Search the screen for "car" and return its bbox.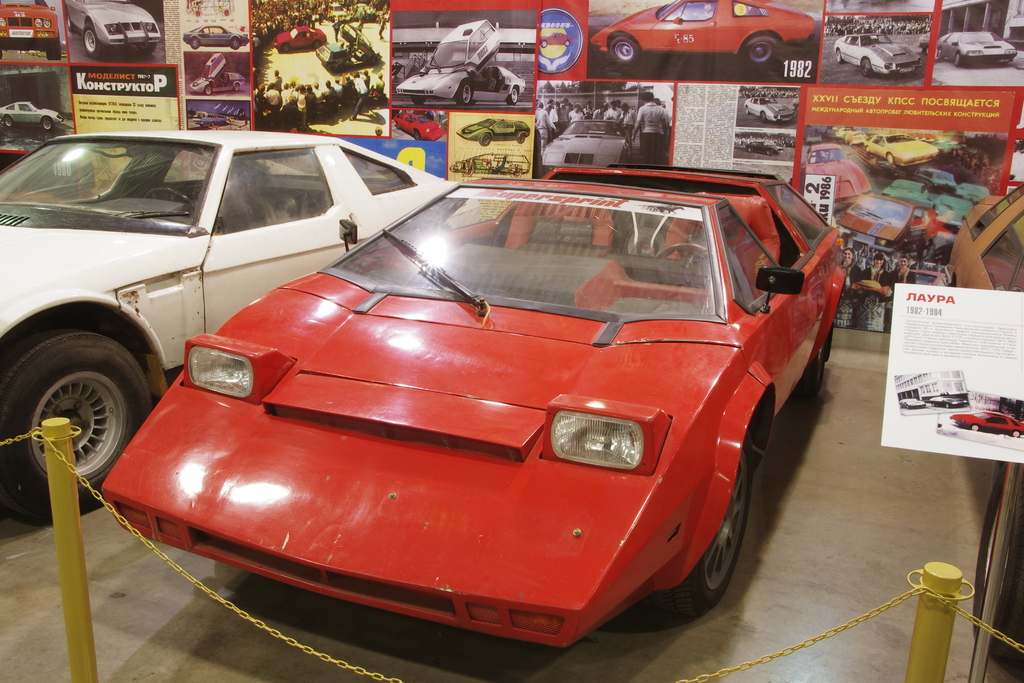
Found: 458/115/531/145.
